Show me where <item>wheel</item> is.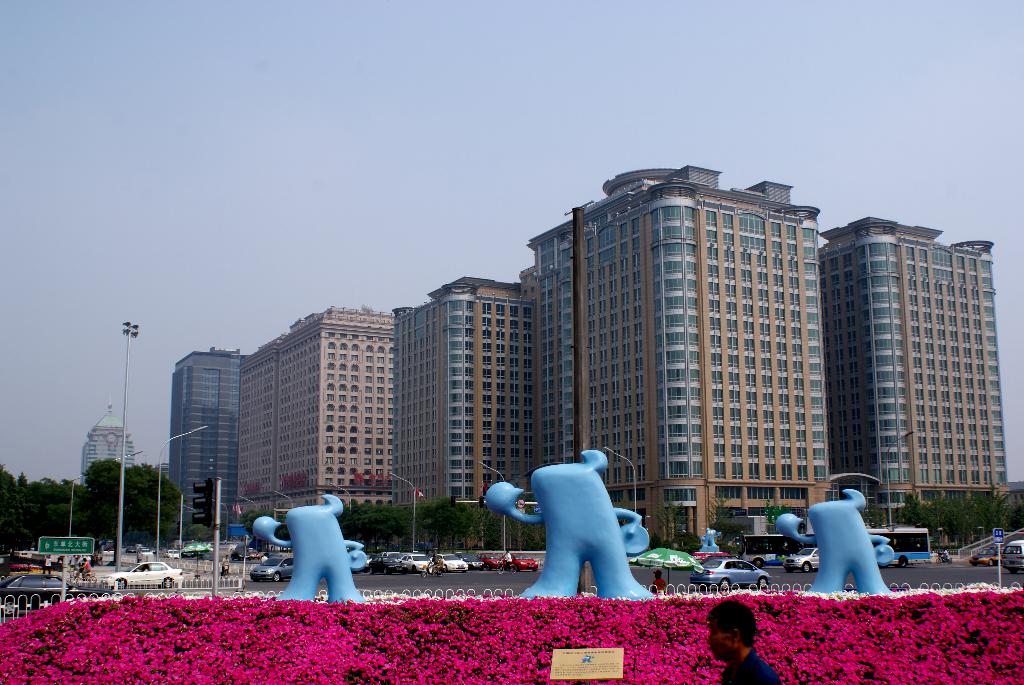
<item>wheel</item> is at detection(901, 557, 908, 567).
